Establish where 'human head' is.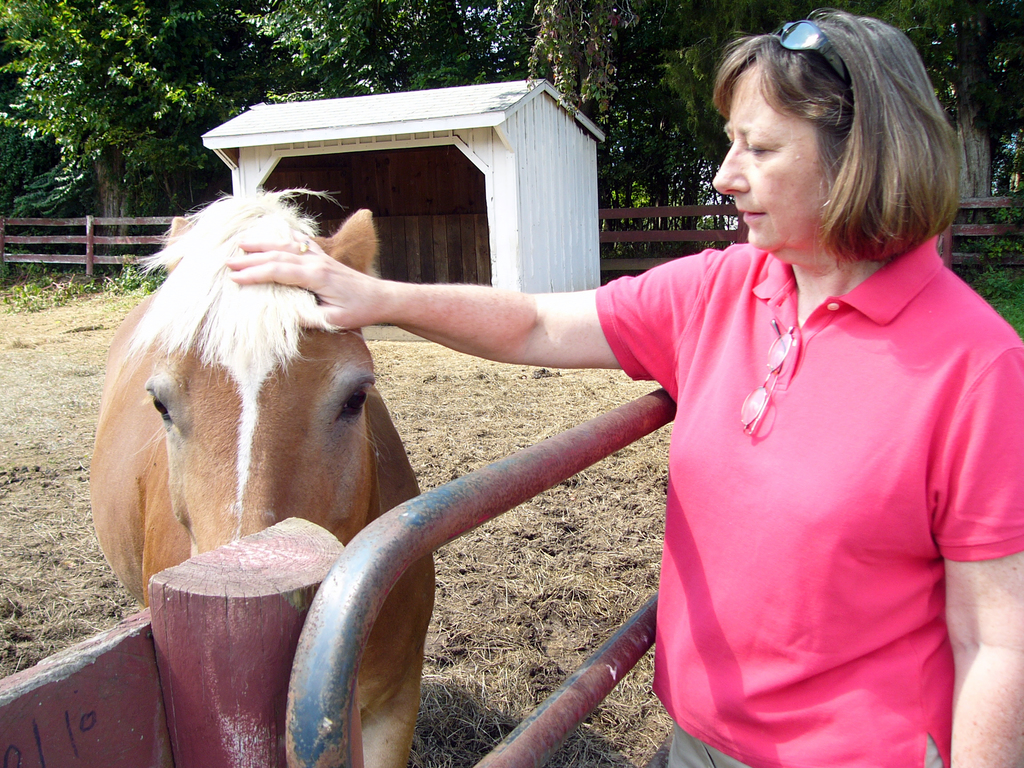
Established at 692, 9, 947, 264.
